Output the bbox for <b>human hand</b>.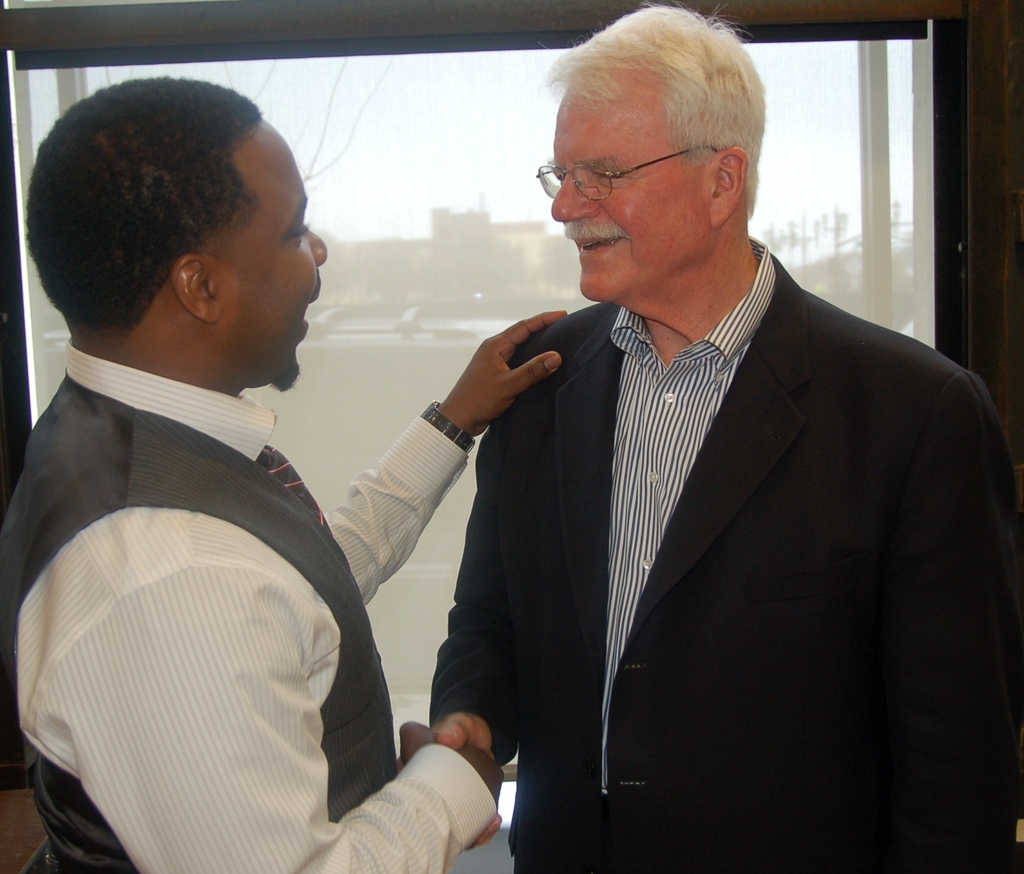
region(397, 716, 506, 849).
